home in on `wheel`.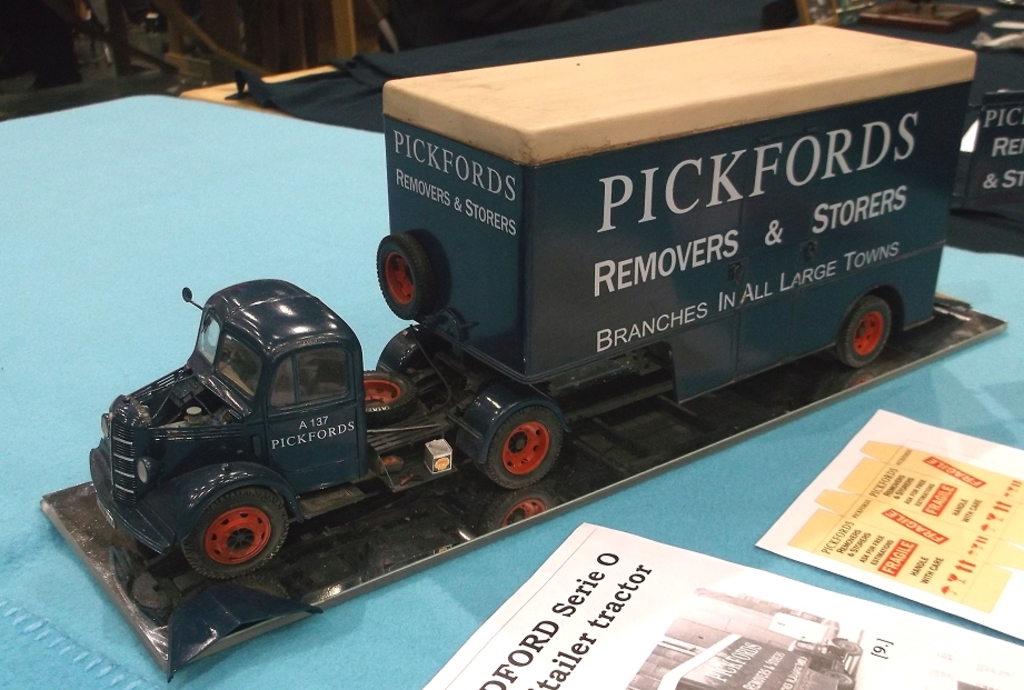
Homed in at <box>182,481,290,586</box>.
